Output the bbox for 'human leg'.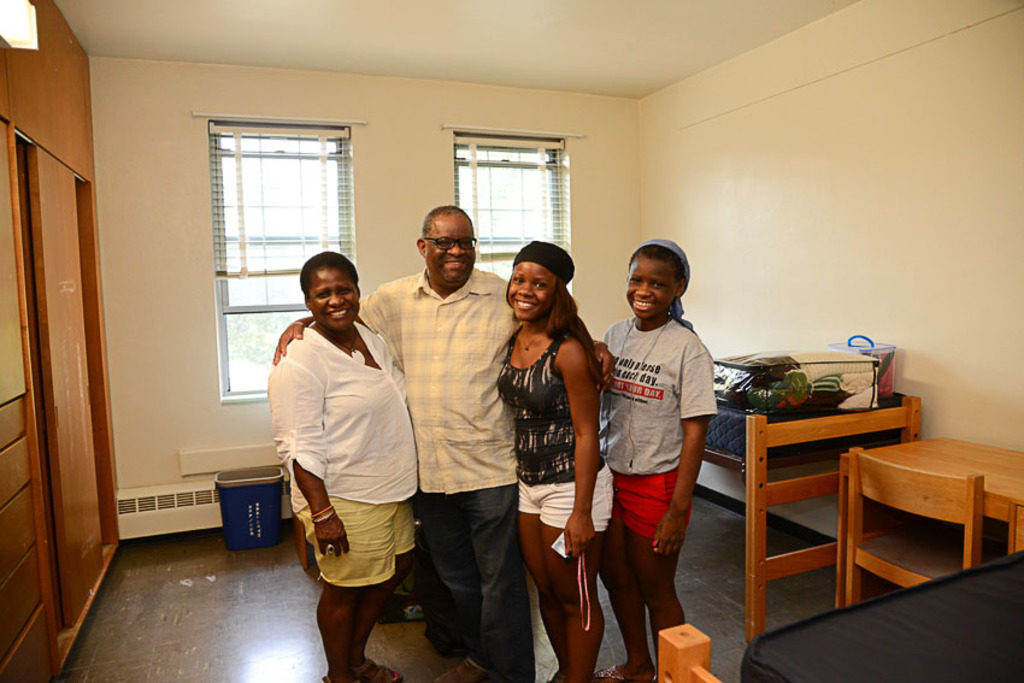
(left=611, top=470, right=675, bottom=682).
